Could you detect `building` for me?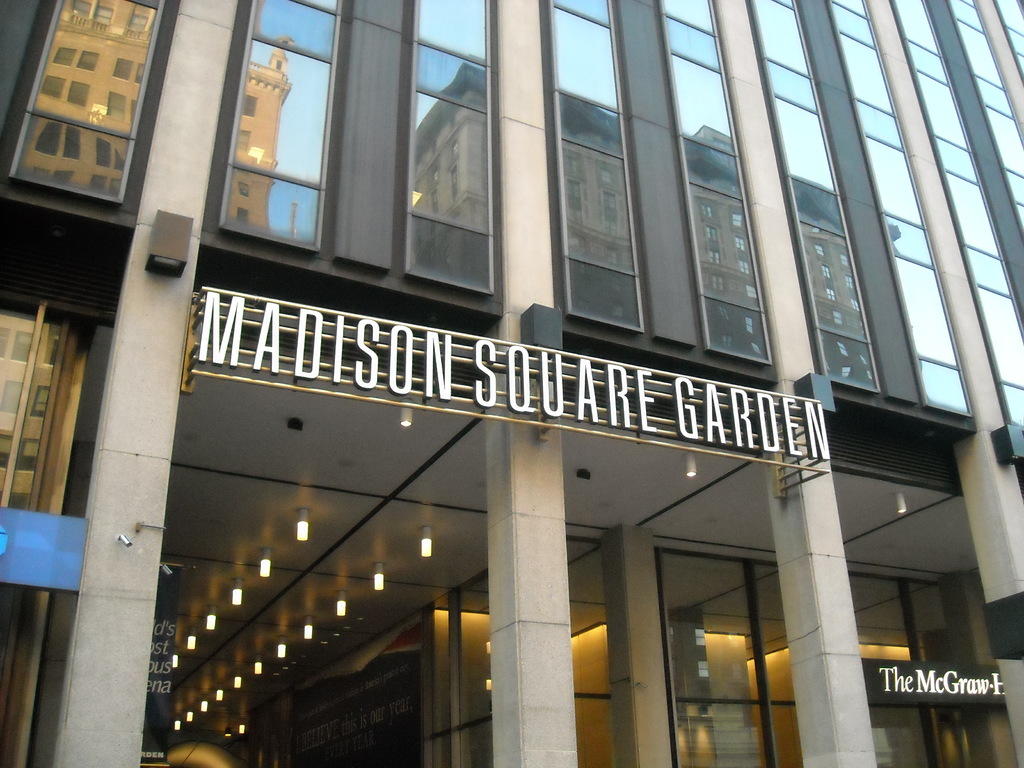
Detection result: [0, 0, 1023, 767].
